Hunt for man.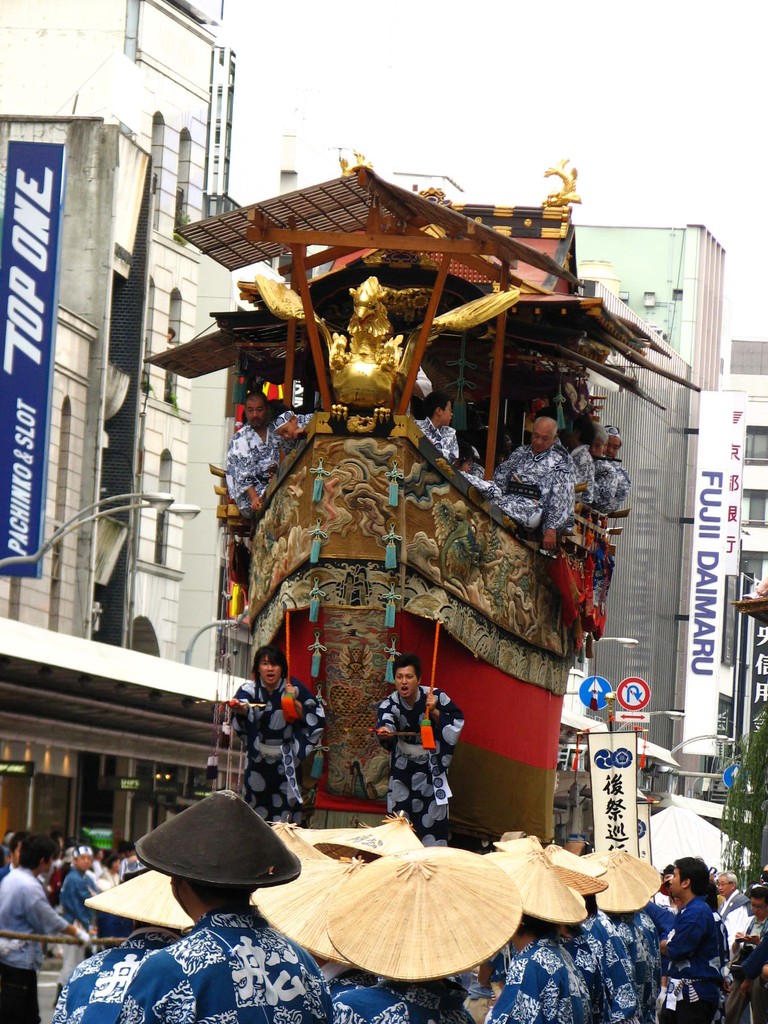
Hunted down at box(62, 839, 106, 988).
